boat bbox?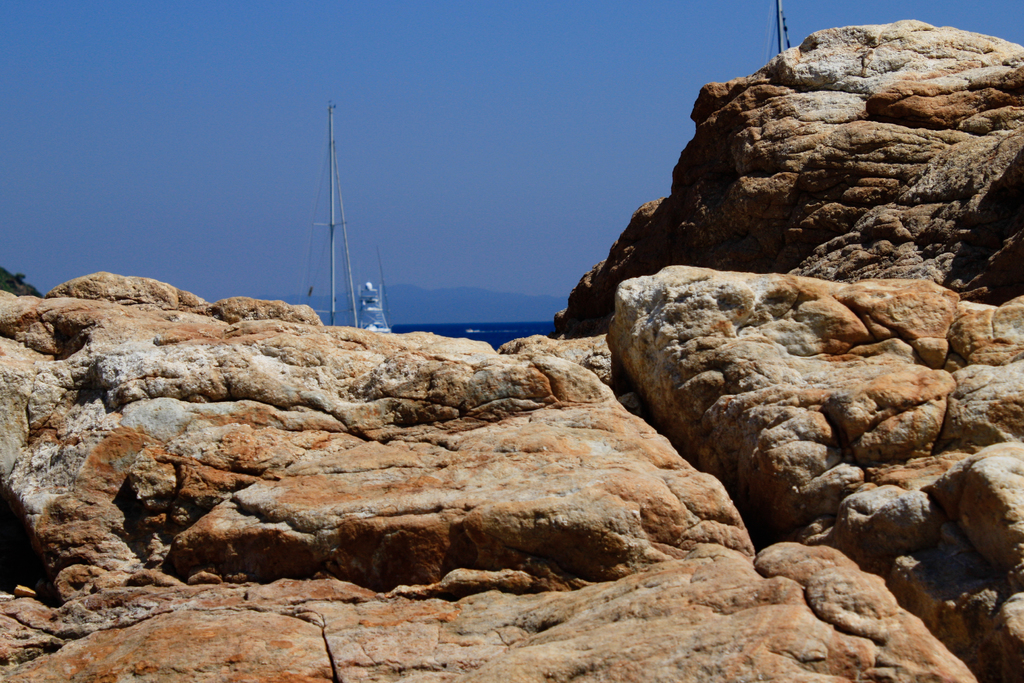
758 0 788 65
